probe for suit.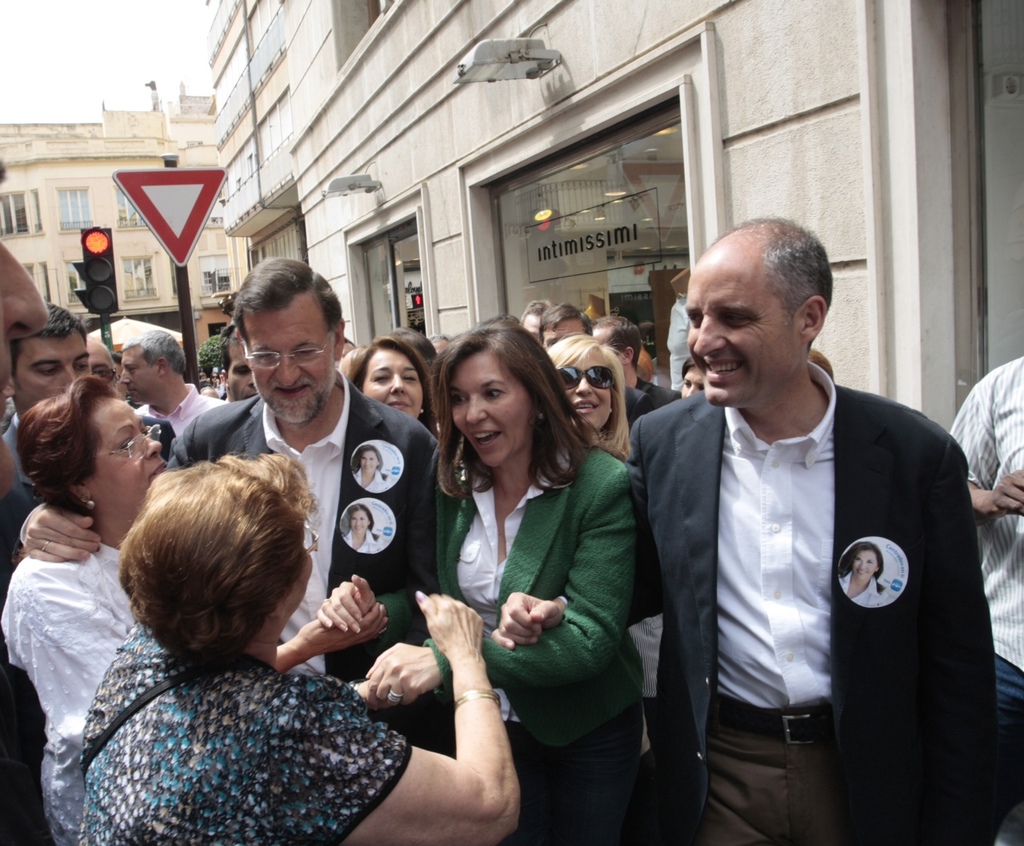
Probe result: l=636, t=381, r=675, b=411.
